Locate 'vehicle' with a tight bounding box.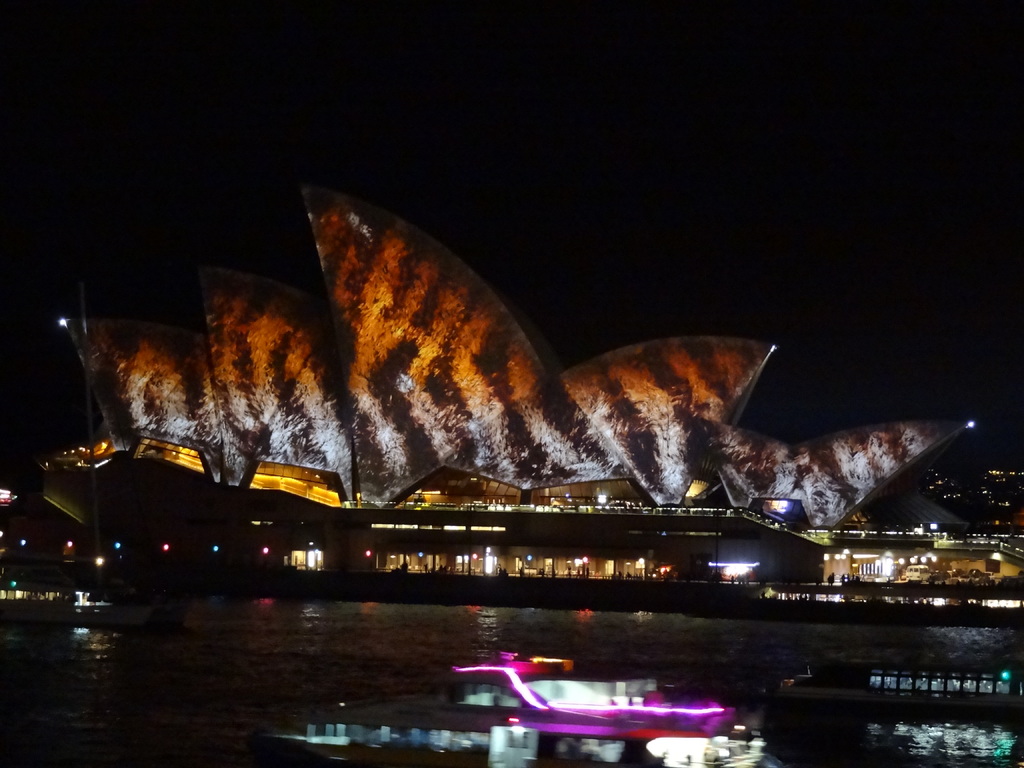
left=255, top=643, right=779, bottom=767.
